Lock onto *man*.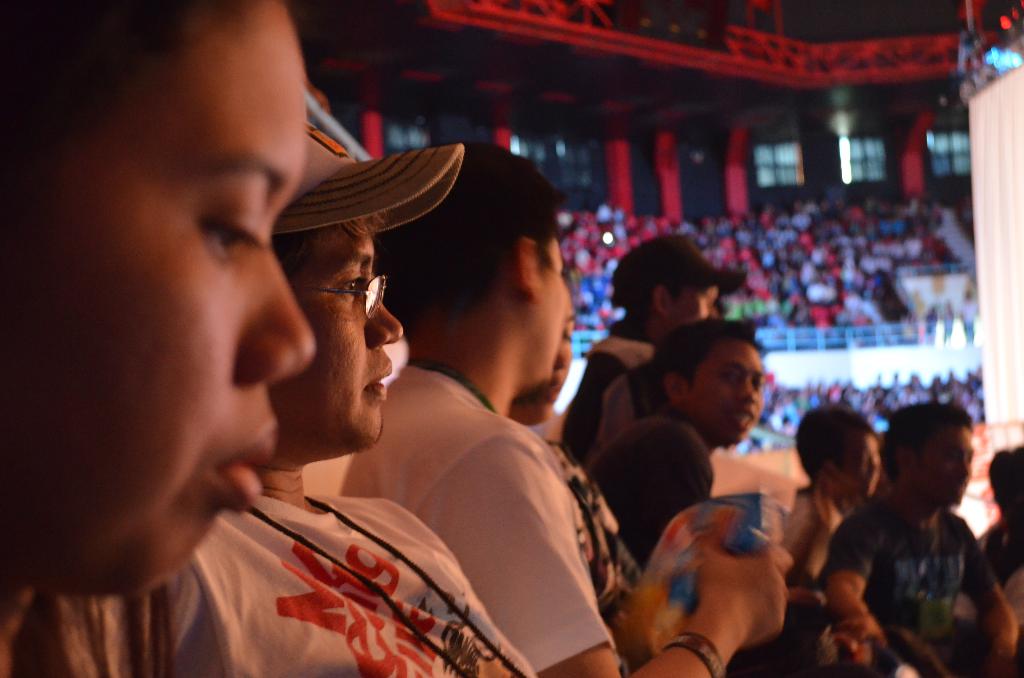
Locked: pyautogui.locateOnScreen(104, 113, 547, 677).
